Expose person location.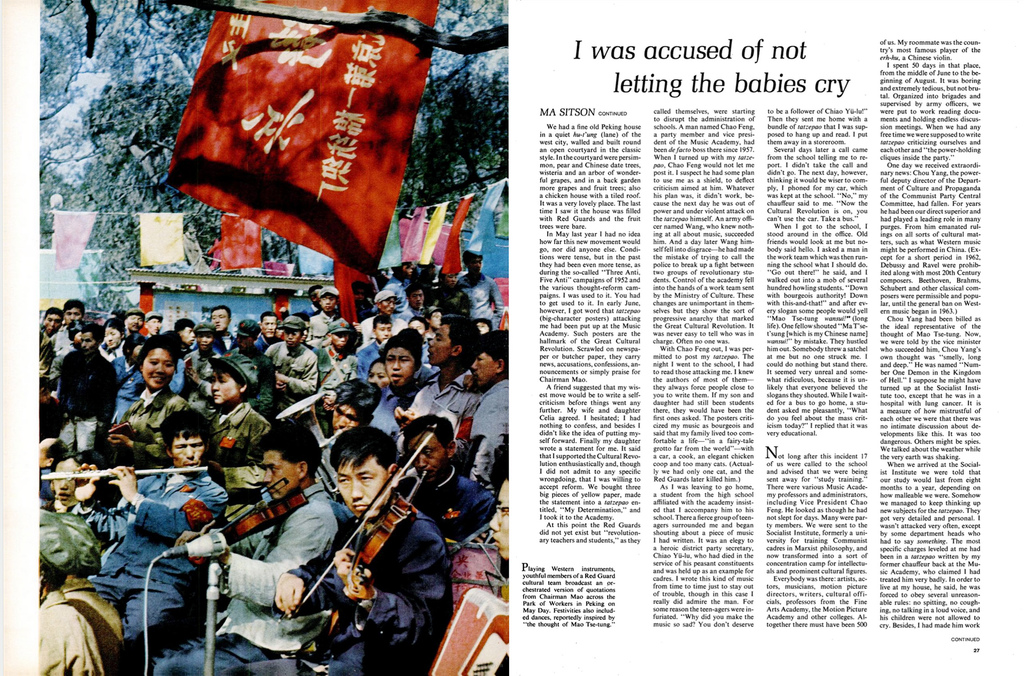
Exposed at <box>387,257,435,289</box>.
